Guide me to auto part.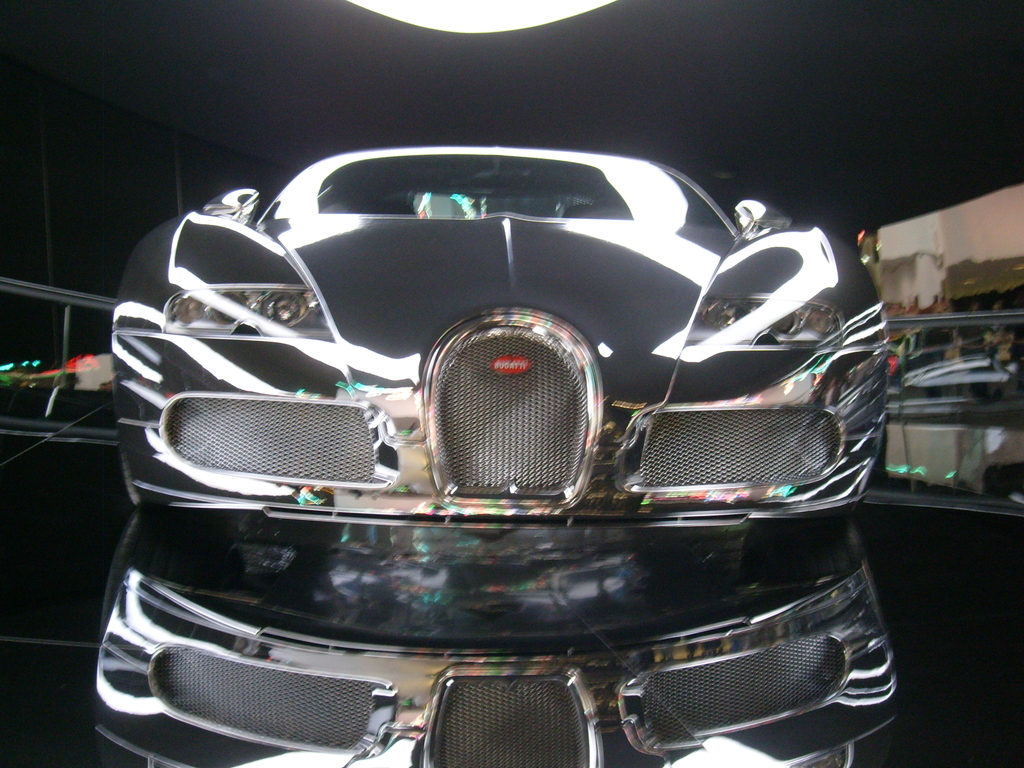
Guidance: x1=412 y1=674 x2=593 y2=767.
